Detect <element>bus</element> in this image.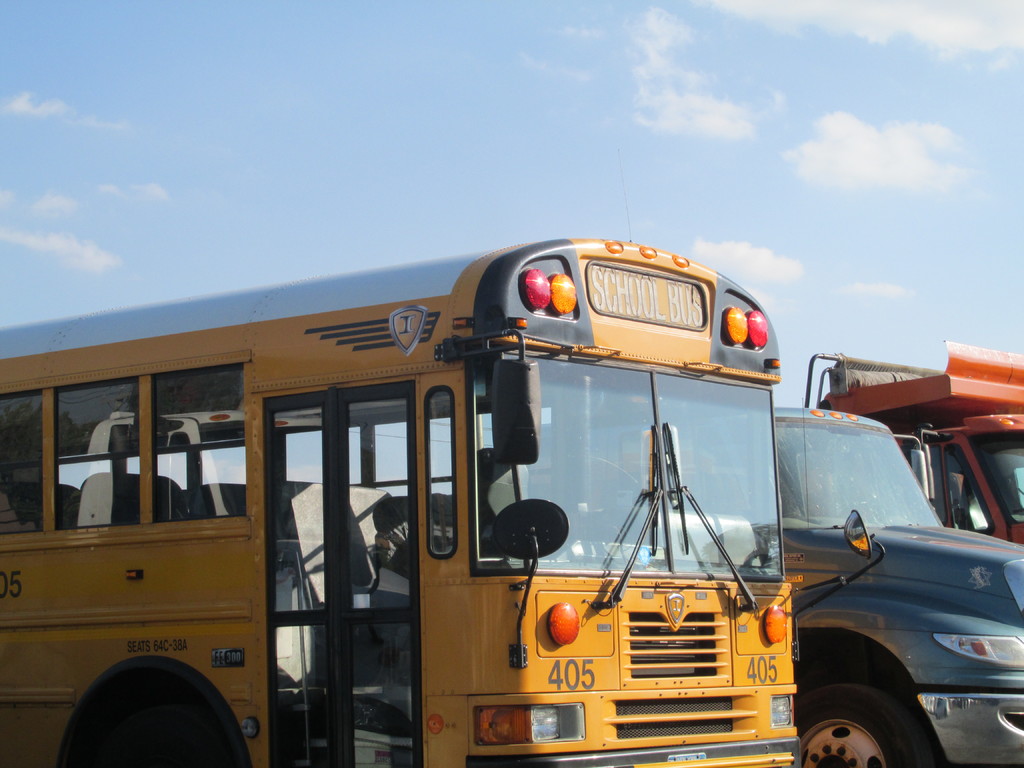
Detection: l=794, t=346, r=1023, b=553.
